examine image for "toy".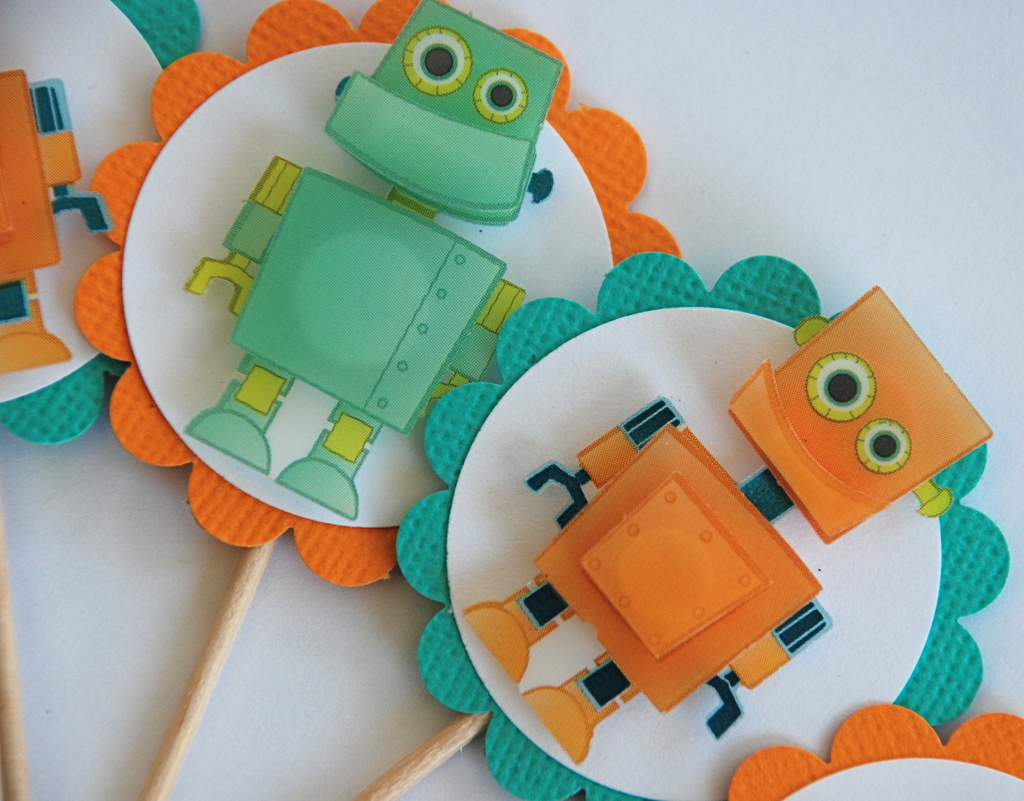
Examination result: {"left": 181, "top": 0, "right": 568, "bottom": 535}.
